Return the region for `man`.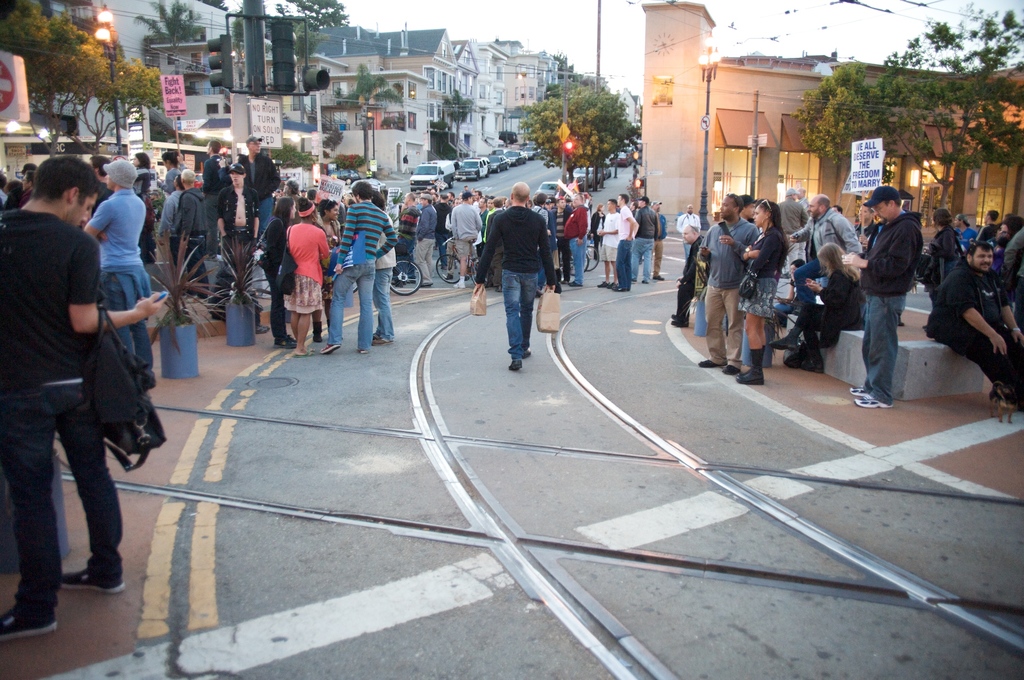
region(927, 209, 960, 277).
